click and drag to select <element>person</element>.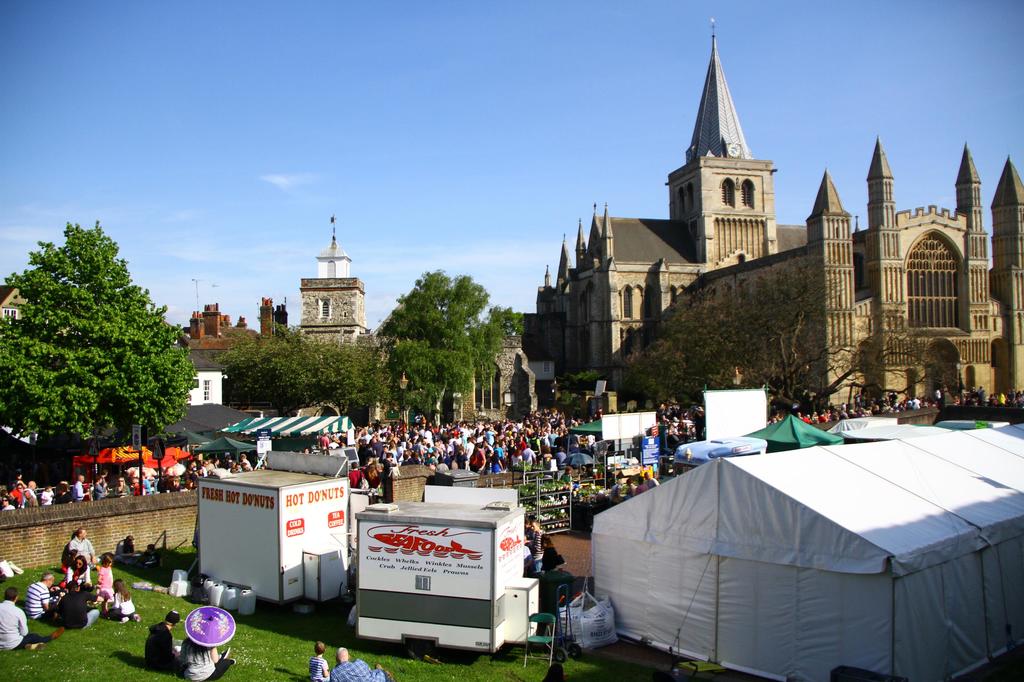
Selection: region(180, 632, 236, 681).
